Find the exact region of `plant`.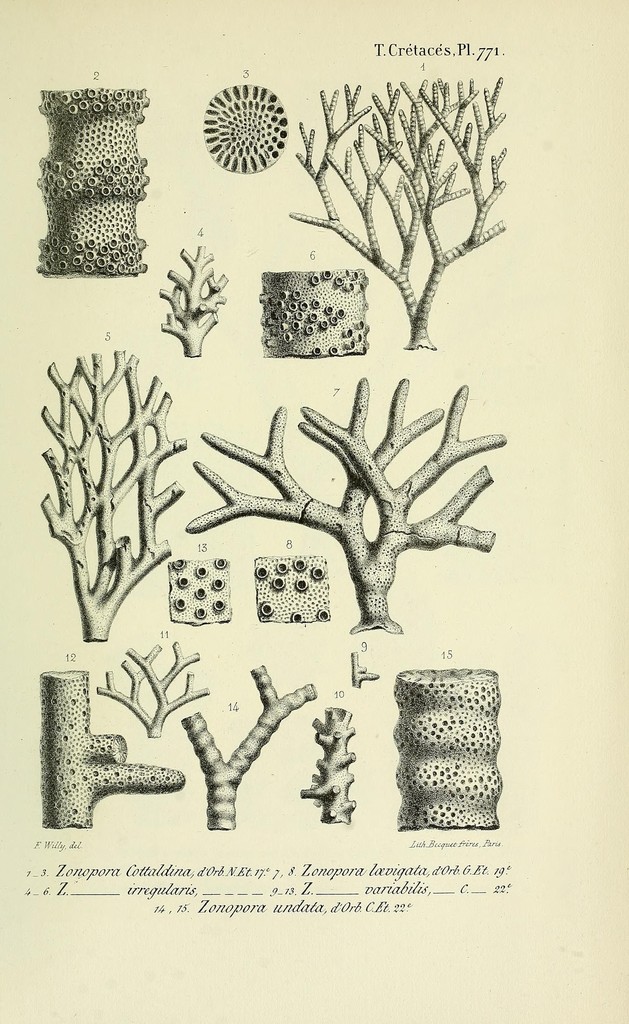
Exact region: detection(184, 355, 512, 664).
